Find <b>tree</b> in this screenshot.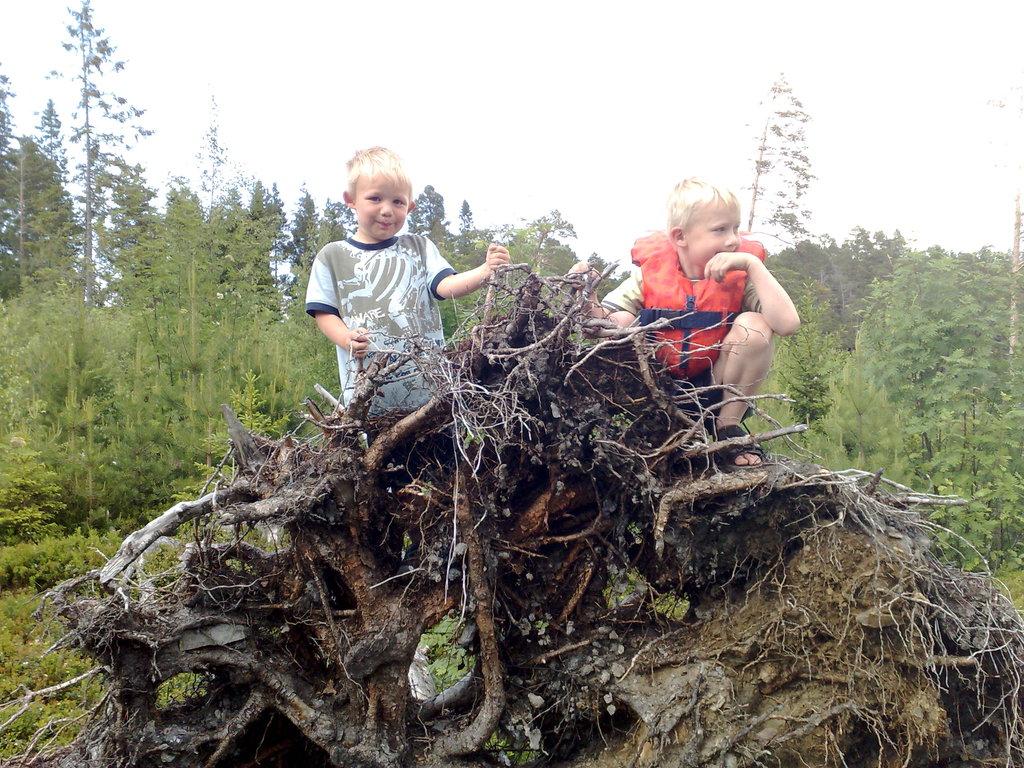
The bounding box for <b>tree</b> is box(0, 70, 1008, 721).
